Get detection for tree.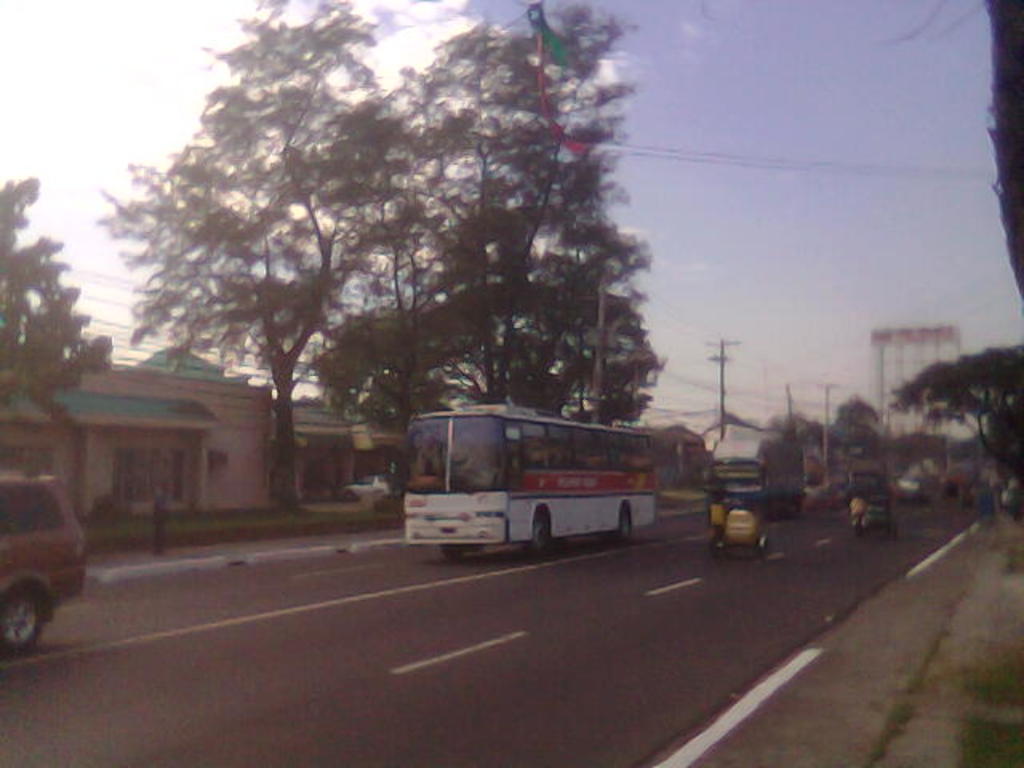
Detection: (0, 174, 114, 477).
